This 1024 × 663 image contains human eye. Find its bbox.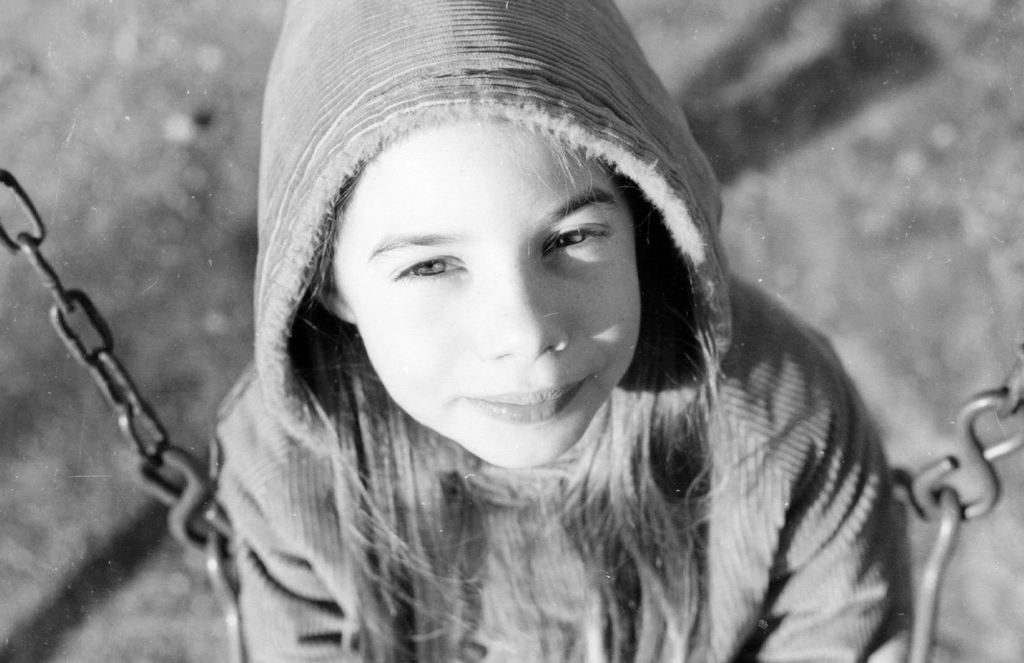
region(544, 215, 609, 269).
